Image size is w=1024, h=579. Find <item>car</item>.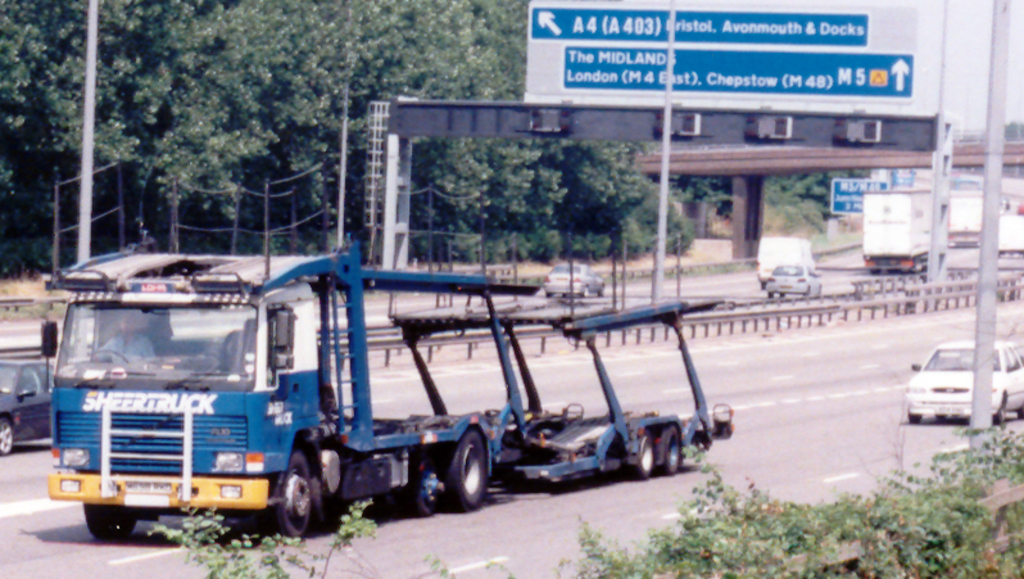
(x1=0, y1=359, x2=56, y2=456).
